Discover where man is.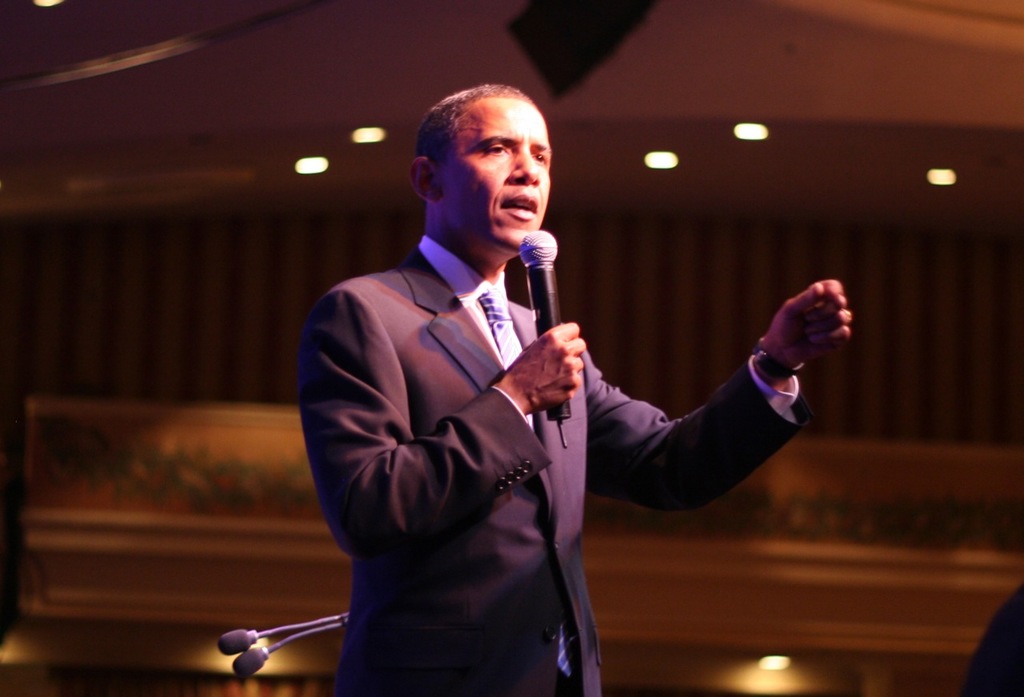
Discovered at <bbox>302, 82, 857, 696</bbox>.
